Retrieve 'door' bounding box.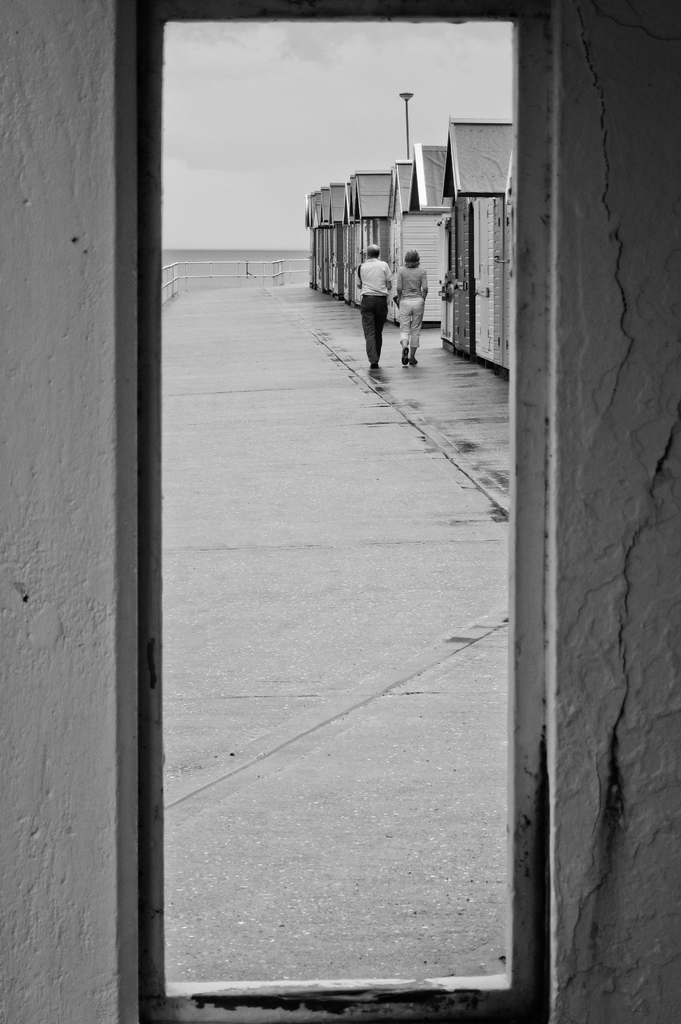
Bounding box: bbox=(495, 198, 513, 366).
